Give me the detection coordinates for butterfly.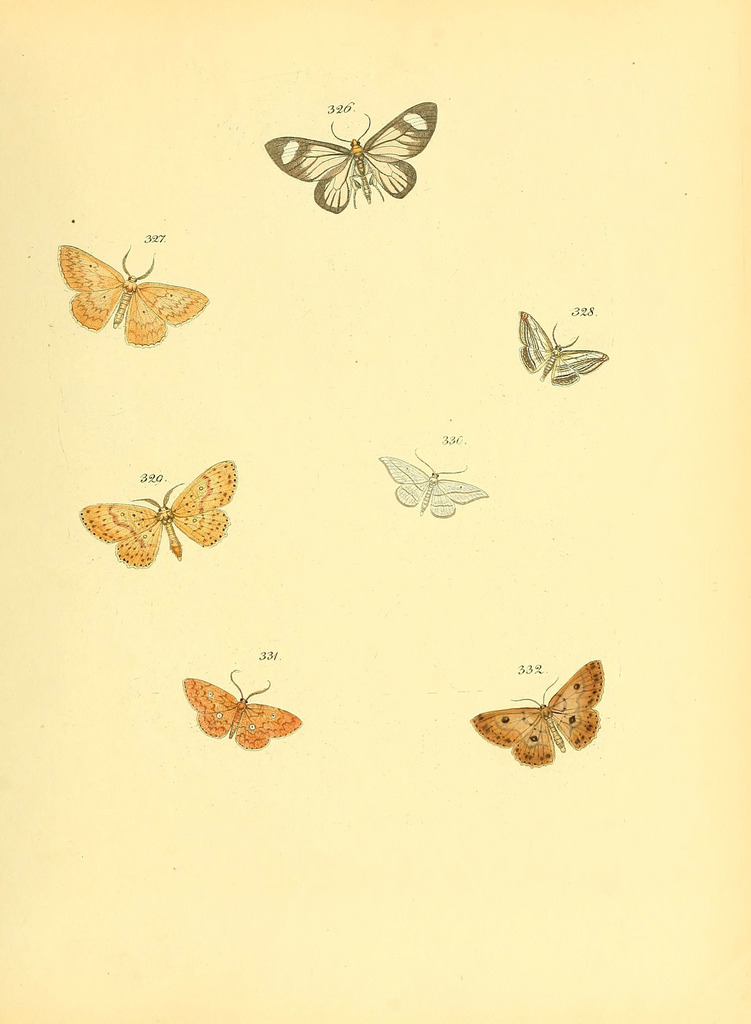
region(183, 666, 302, 751).
